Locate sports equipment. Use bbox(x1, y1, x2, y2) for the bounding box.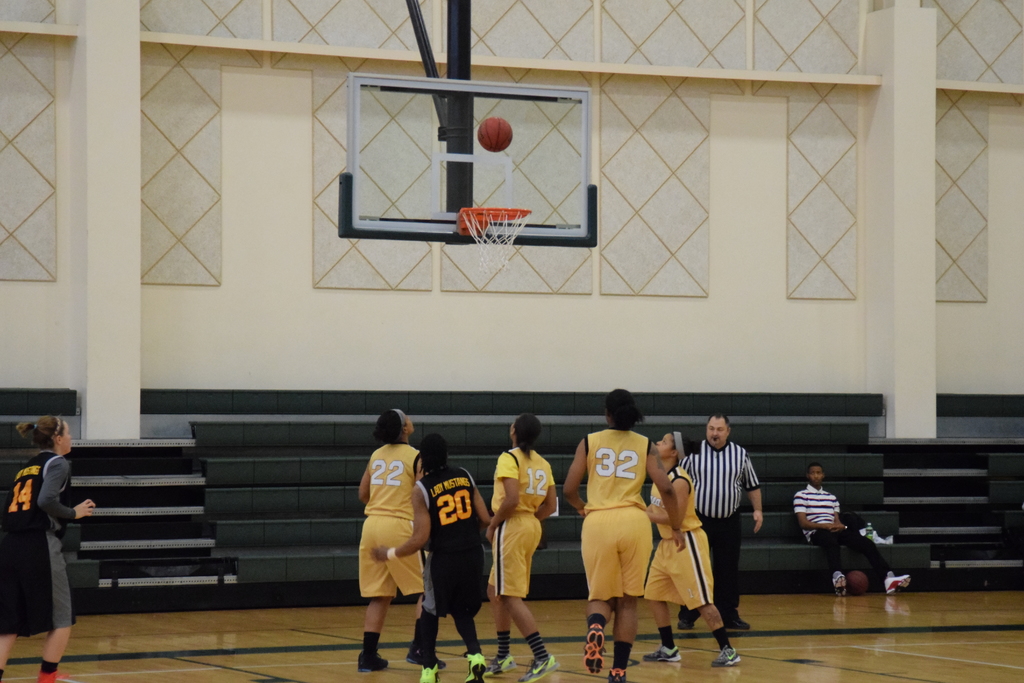
bbox(646, 645, 683, 666).
